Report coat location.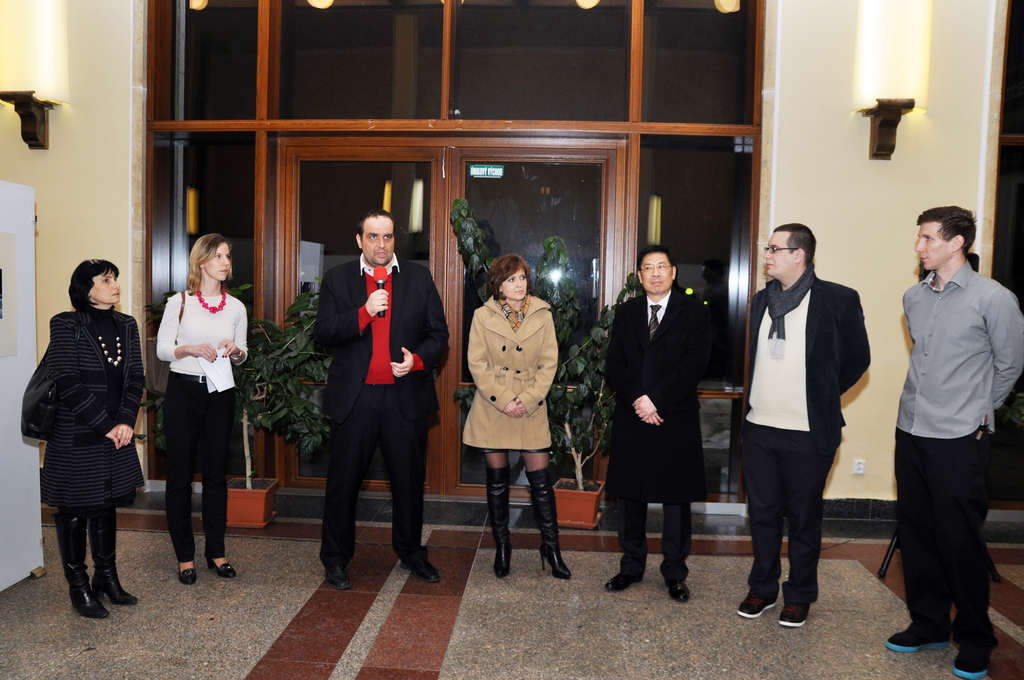
Report: left=304, top=255, right=456, bottom=432.
